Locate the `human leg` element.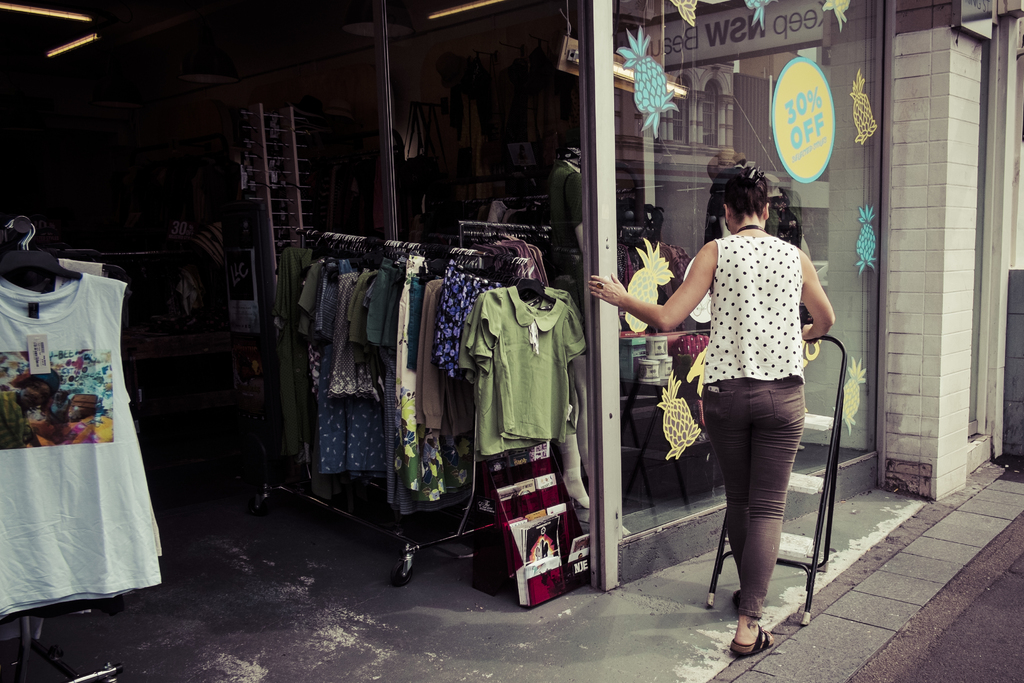
Element bbox: [x1=728, y1=383, x2=800, y2=656].
